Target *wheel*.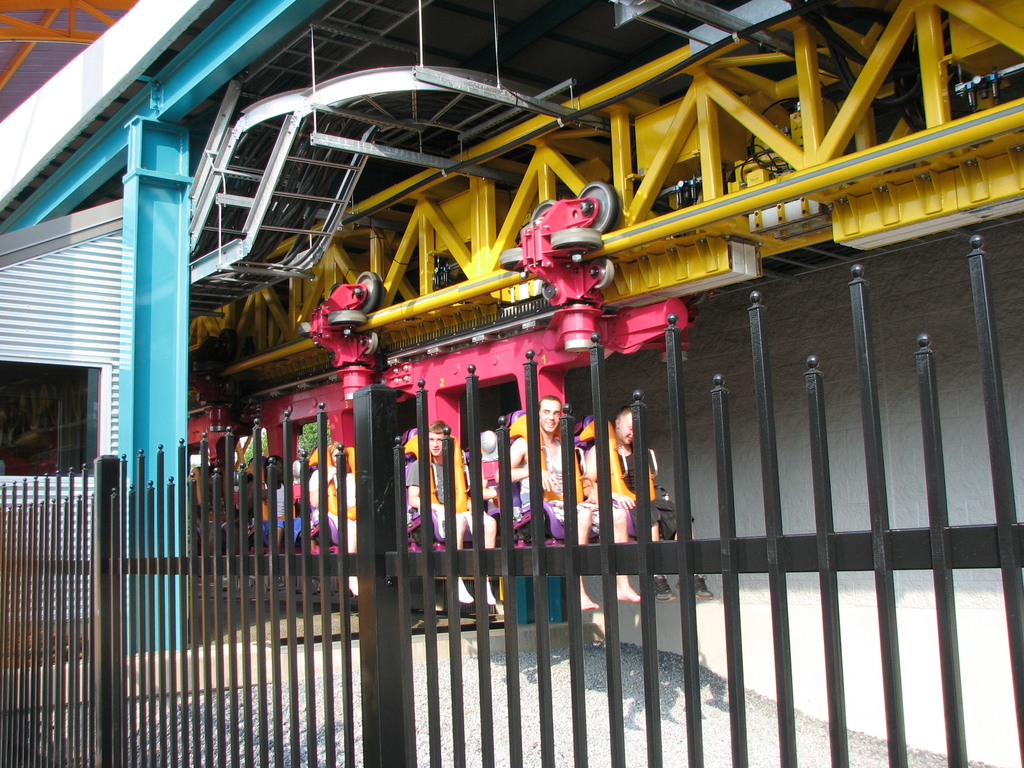
Target region: locate(552, 228, 600, 250).
